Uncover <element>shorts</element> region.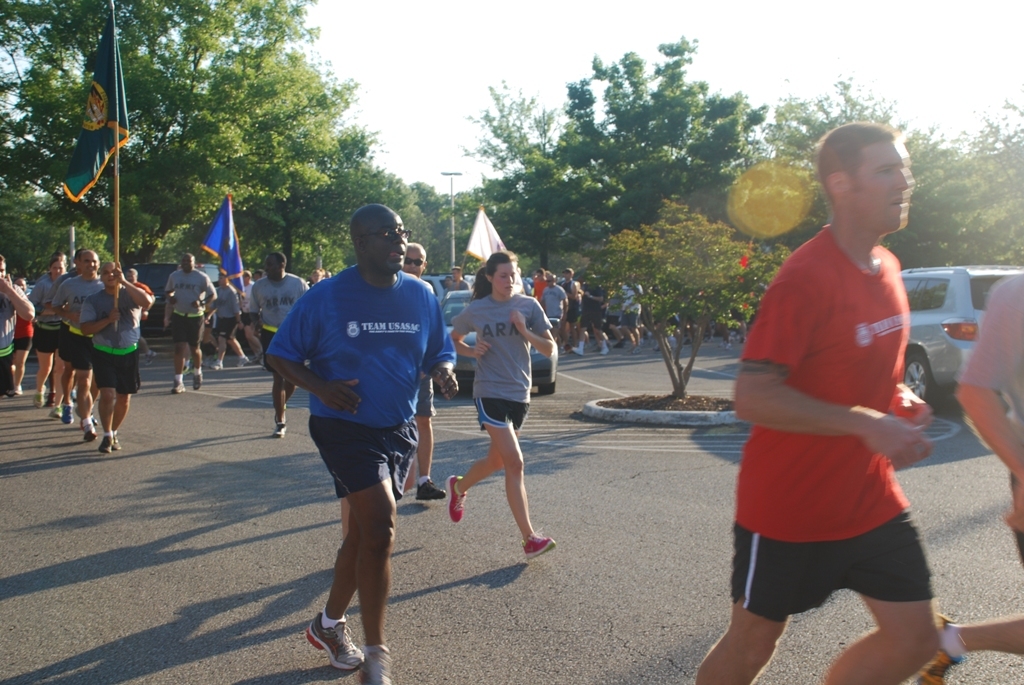
Uncovered: bbox(173, 309, 199, 346).
